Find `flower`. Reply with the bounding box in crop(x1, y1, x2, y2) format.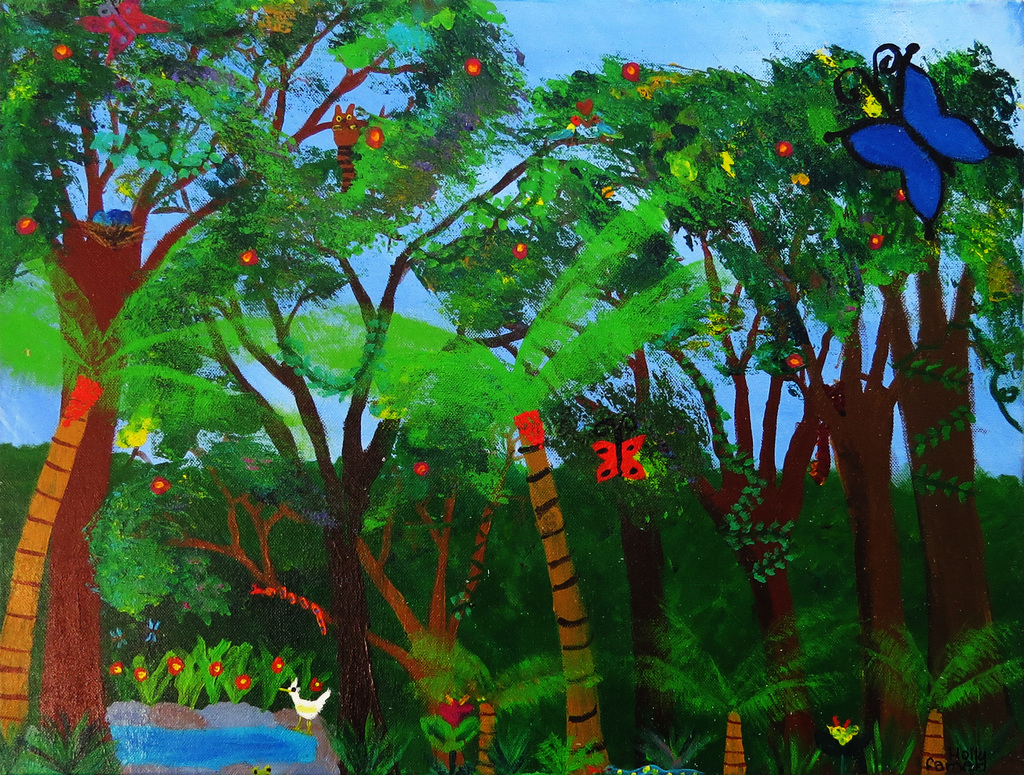
crop(413, 461, 427, 475).
